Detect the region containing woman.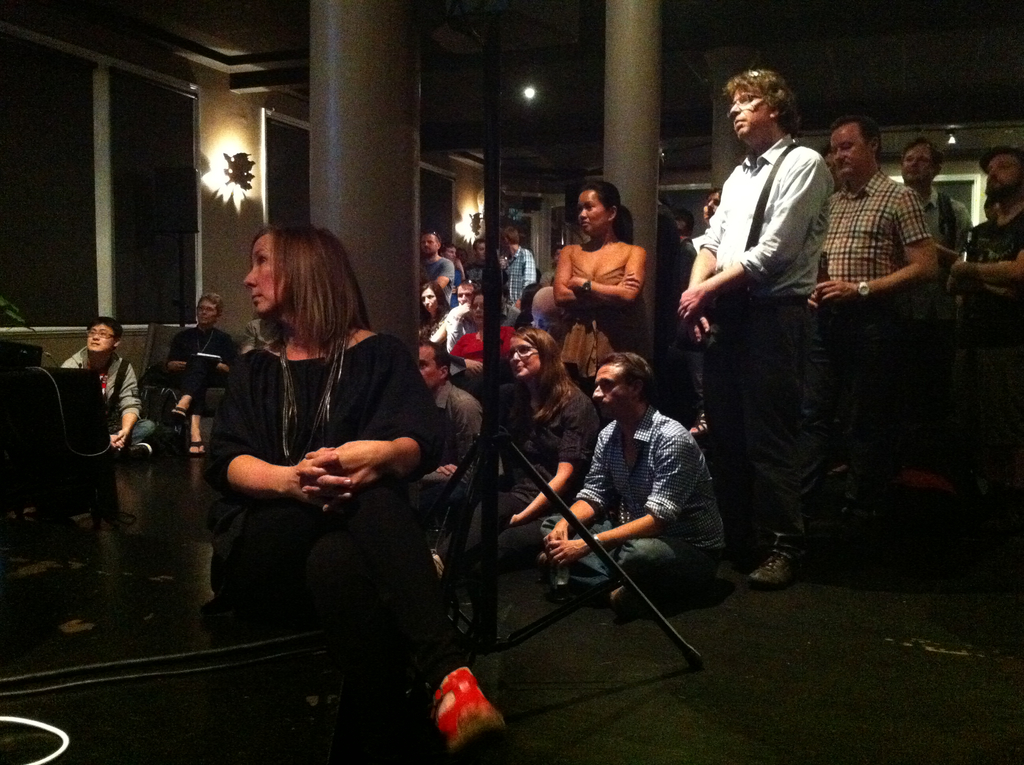
rect(461, 324, 610, 589).
